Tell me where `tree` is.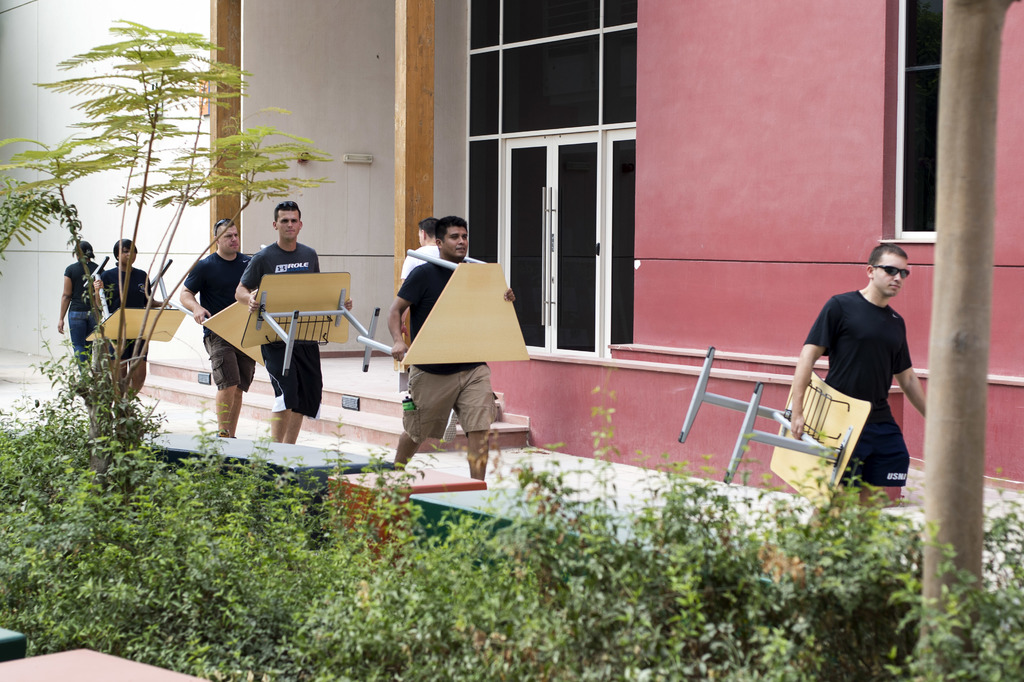
`tree` is at (0, 14, 337, 493).
